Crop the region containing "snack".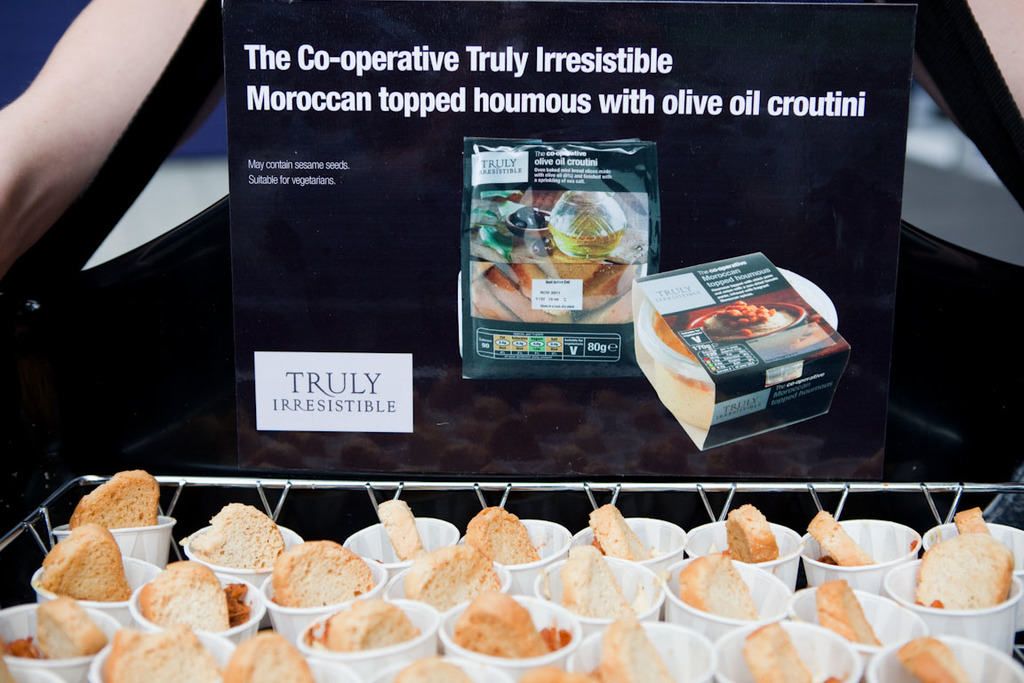
Crop region: bbox=[406, 546, 500, 613].
